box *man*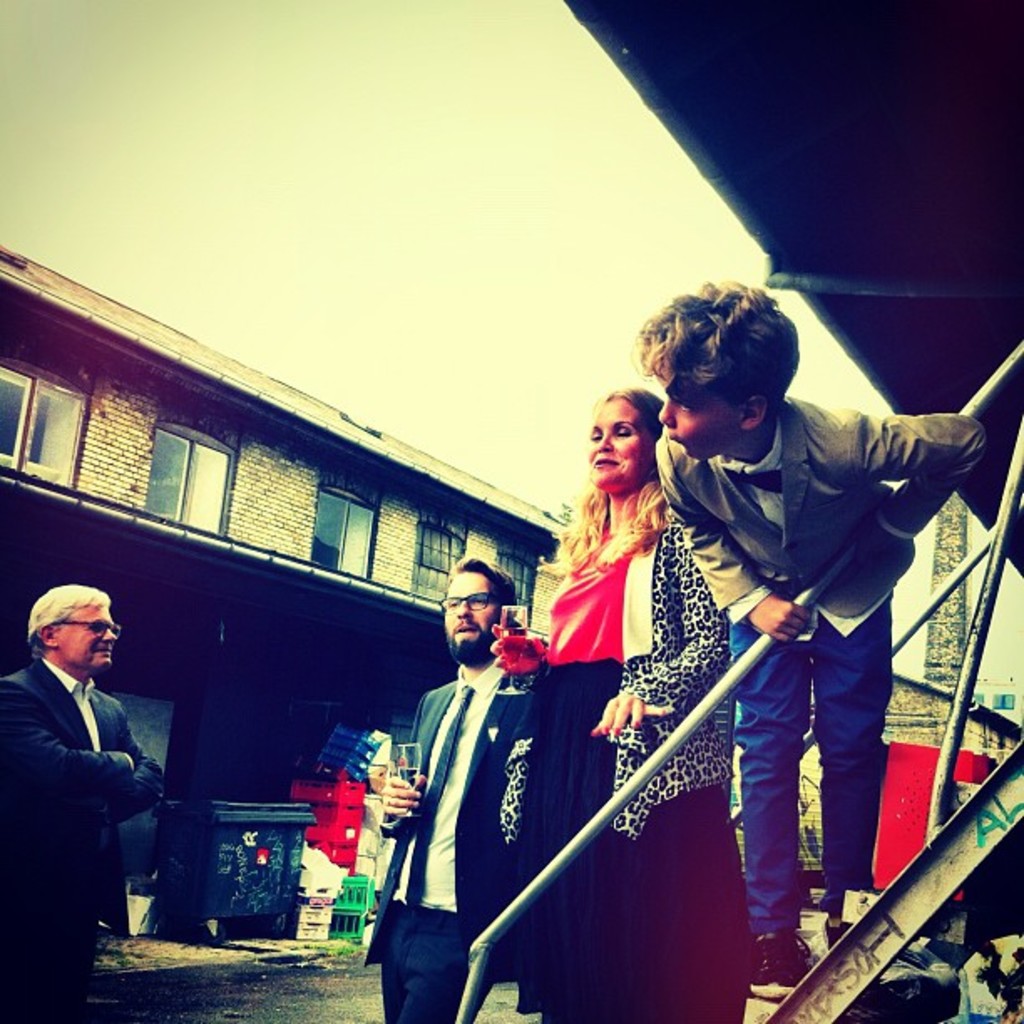
box=[0, 584, 171, 1022]
